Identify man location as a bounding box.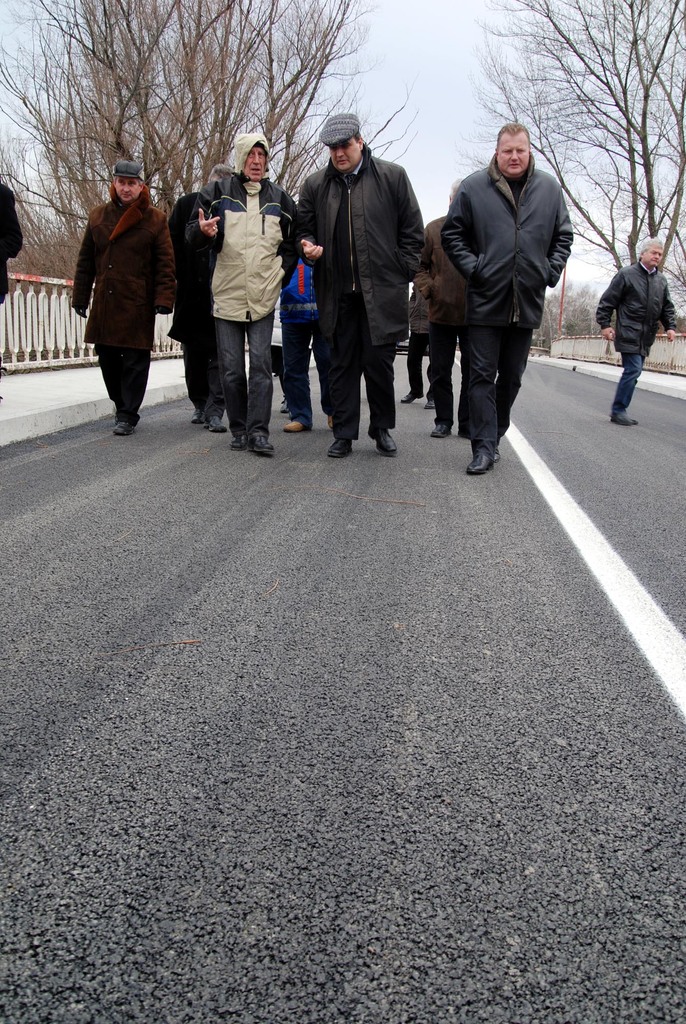
{"left": 429, "top": 115, "right": 589, "bottom": 461}.
